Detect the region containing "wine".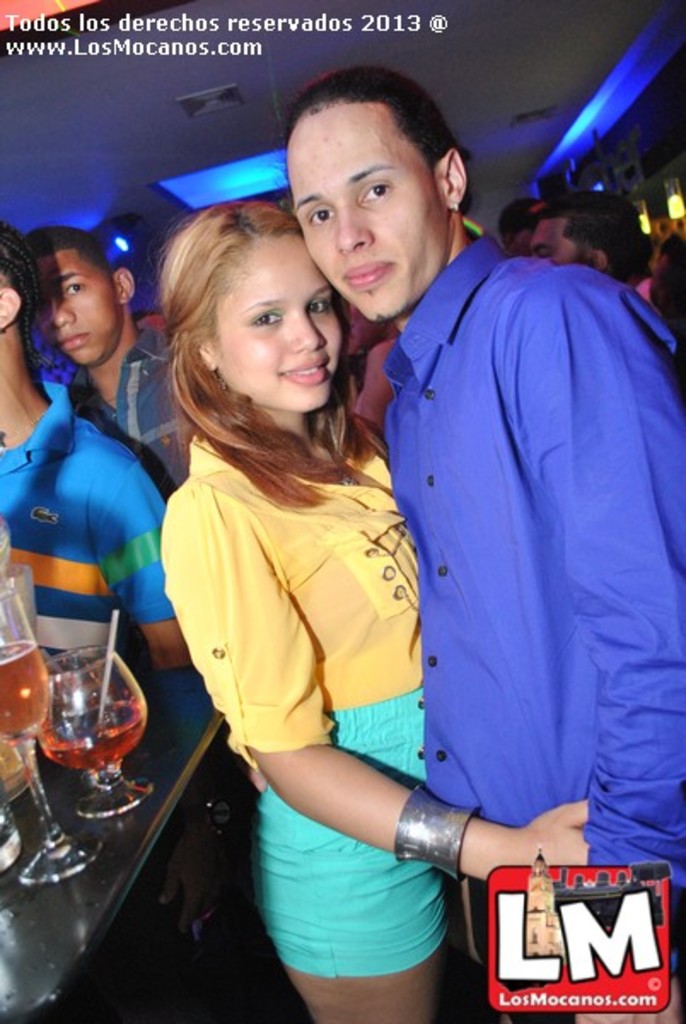
bbox=(0, 640, 51, 746).
